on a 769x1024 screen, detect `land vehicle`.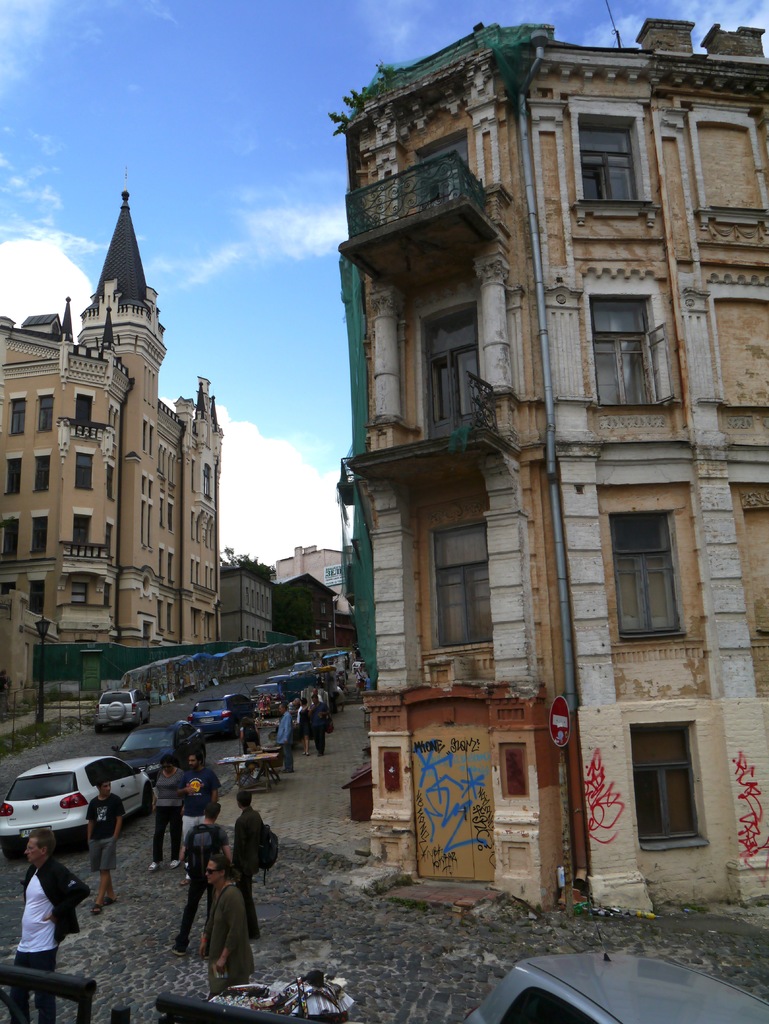
pyautogui.locateOnScreen(111, 717, 207, 785).
